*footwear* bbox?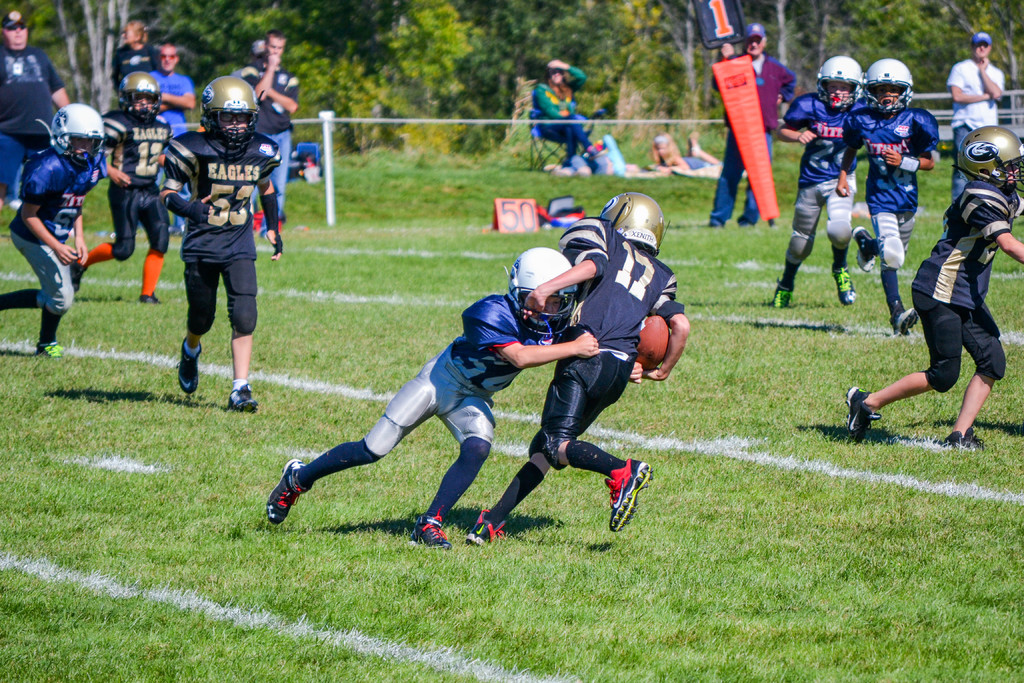
[884, 304, 917, 337]
